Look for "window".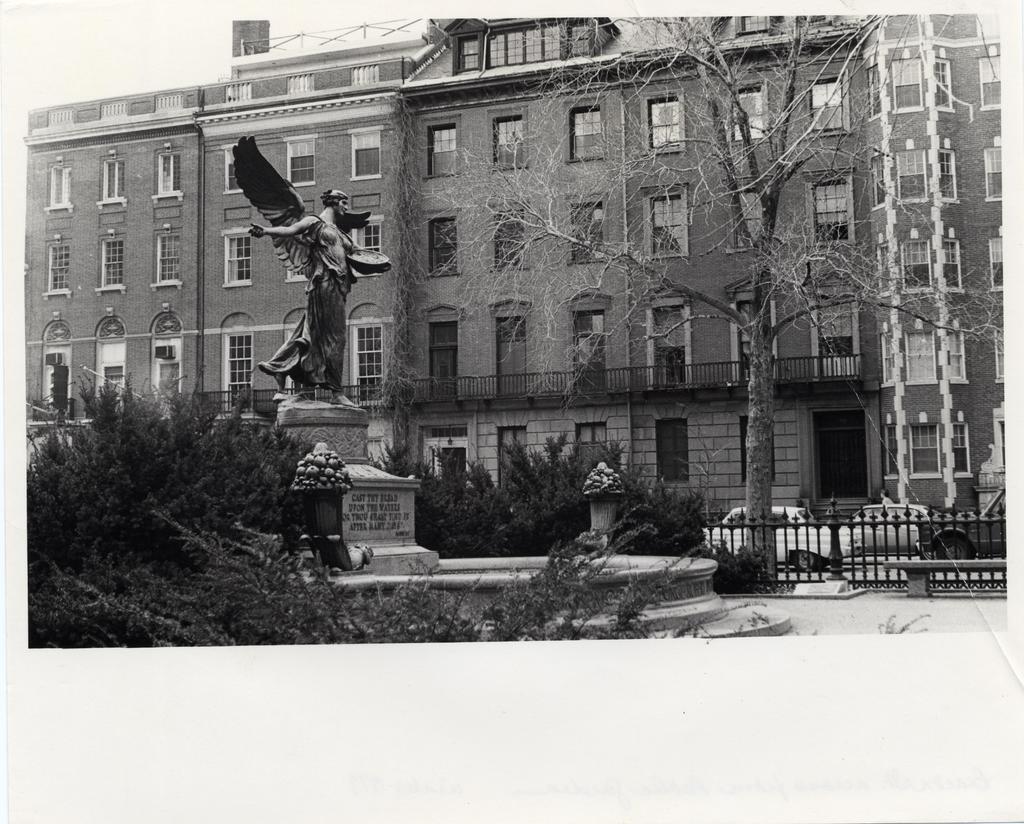
Found: 497, 316, 530, 394.
